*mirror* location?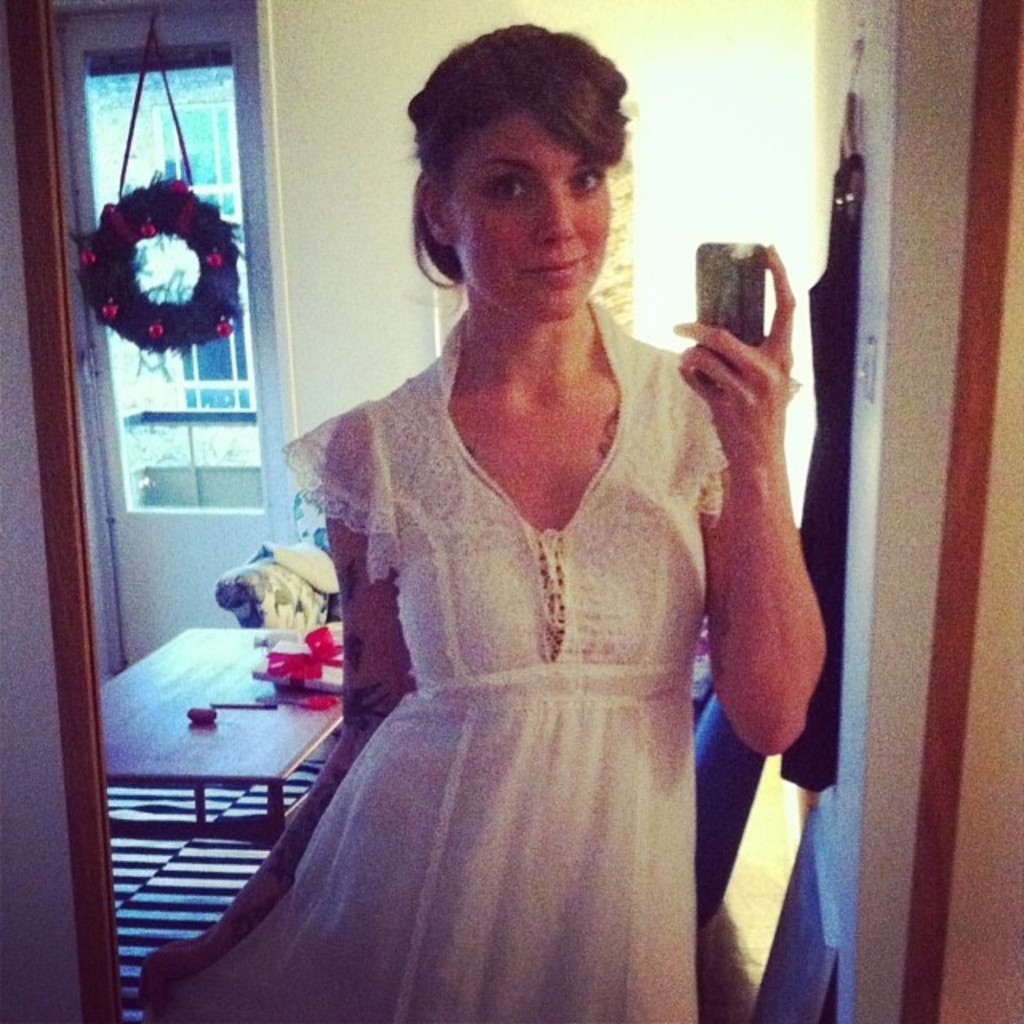
45:0:979:1022
